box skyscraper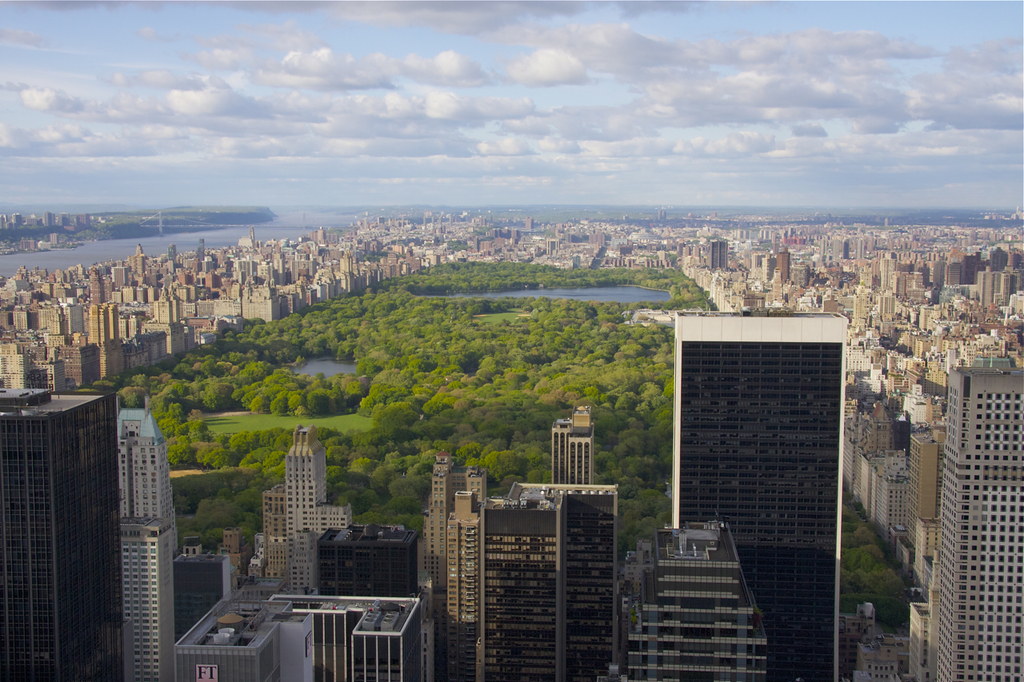
920,366,1023,681
